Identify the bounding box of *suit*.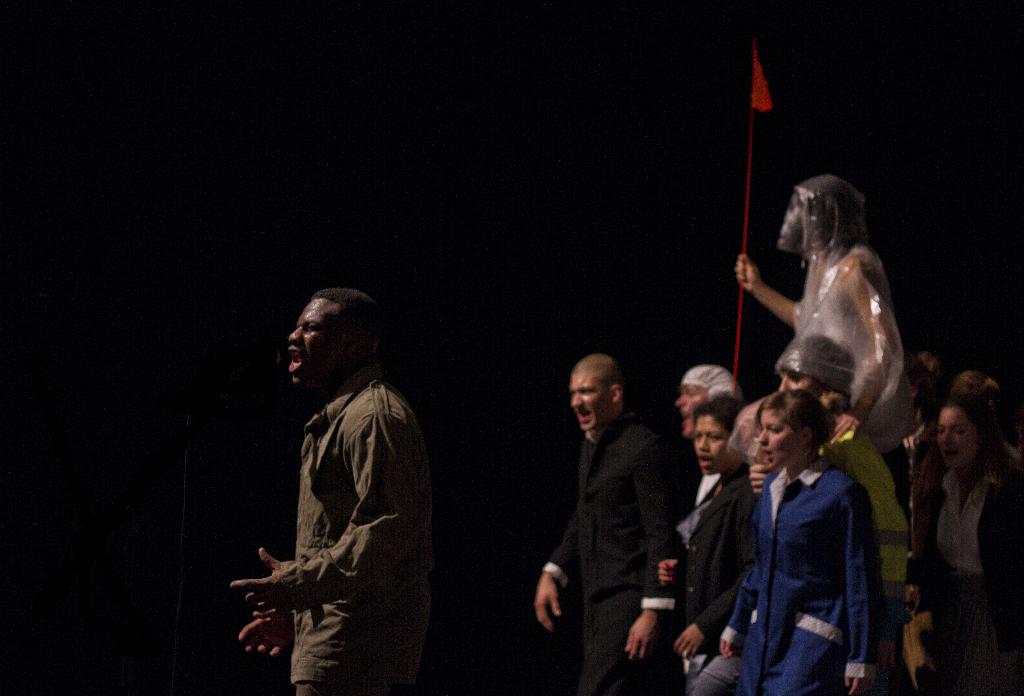
x1=920 y1=458 x2=1023 y2=695.
